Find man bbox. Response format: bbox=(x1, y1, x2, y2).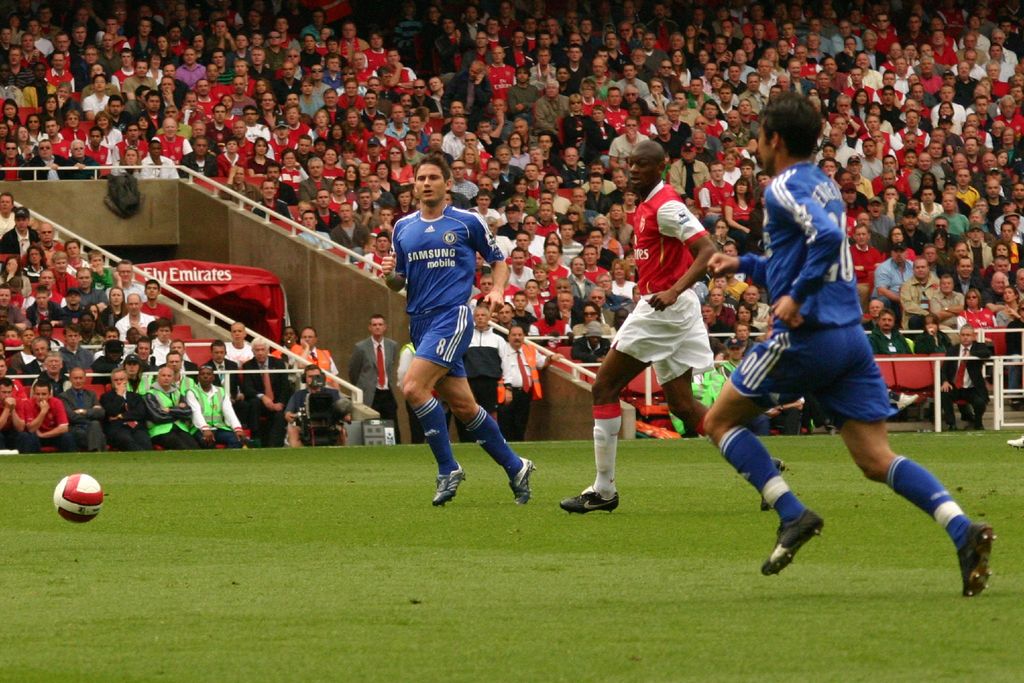
bbox=(389, 186, 531, 526).
